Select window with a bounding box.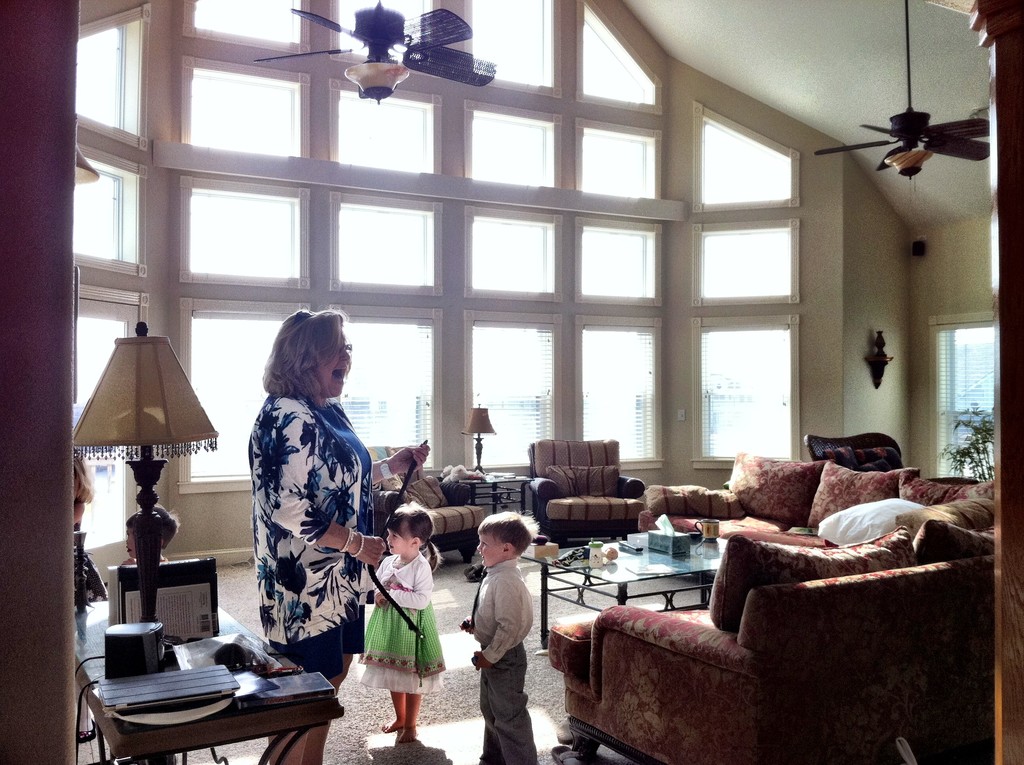
332, 193, 441, 291.
